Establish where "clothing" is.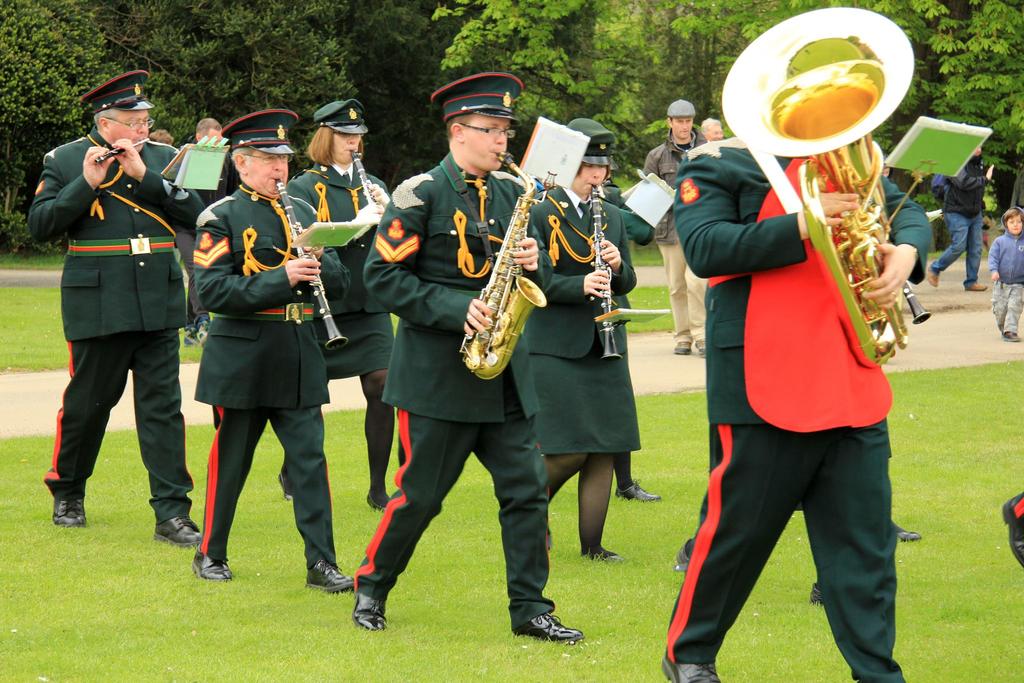
Established at 990,234,1023,331.
